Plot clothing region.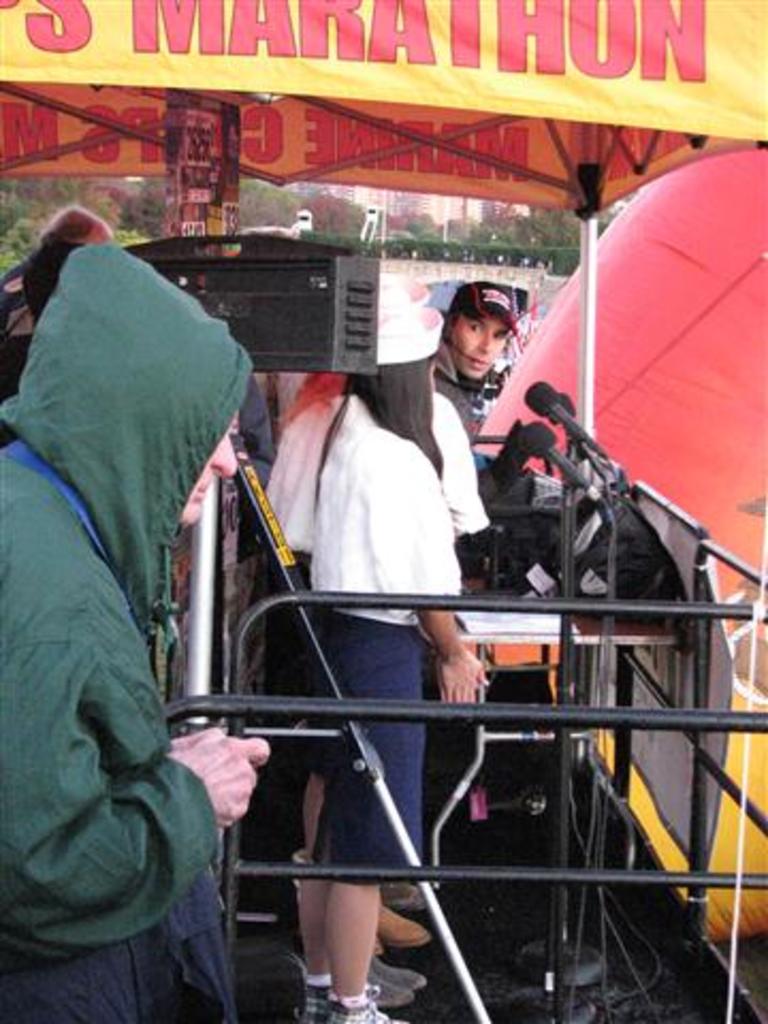
Plotted at left=228, top=390, right=491, bottom=907.
